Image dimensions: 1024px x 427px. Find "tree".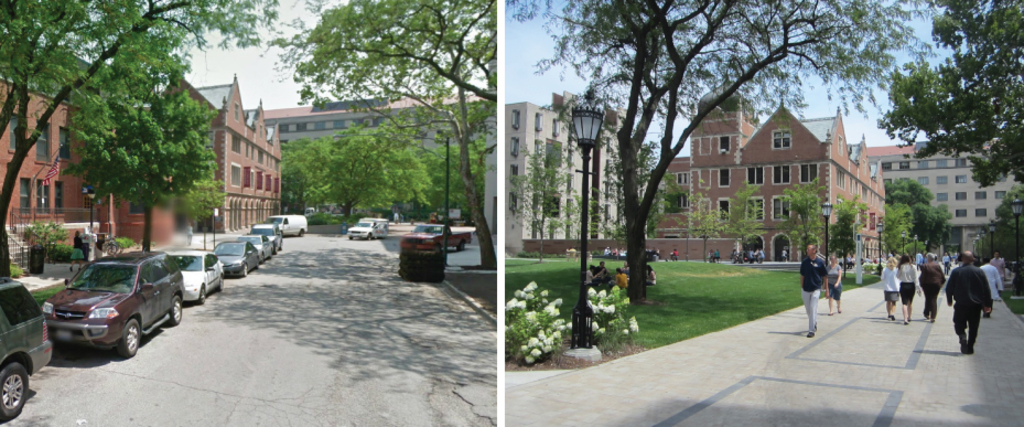
bbox=[873, 0, 1023, 191].
